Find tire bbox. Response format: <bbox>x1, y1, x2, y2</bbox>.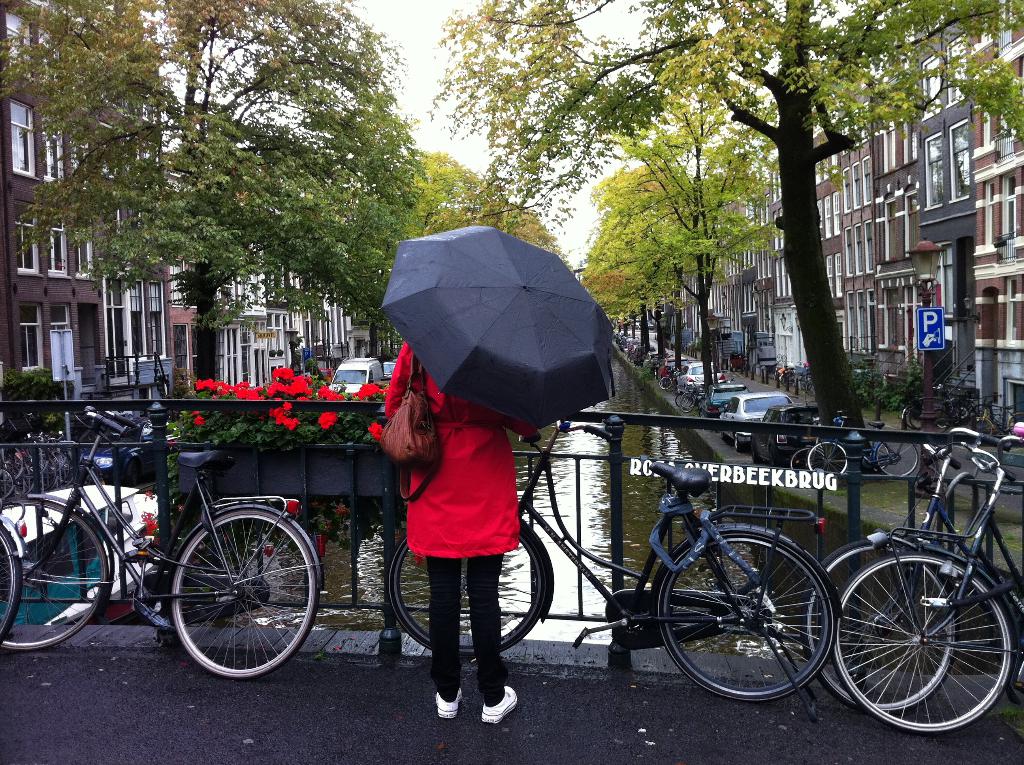
<bbox>857, 438, 893, 472</bbox>.
